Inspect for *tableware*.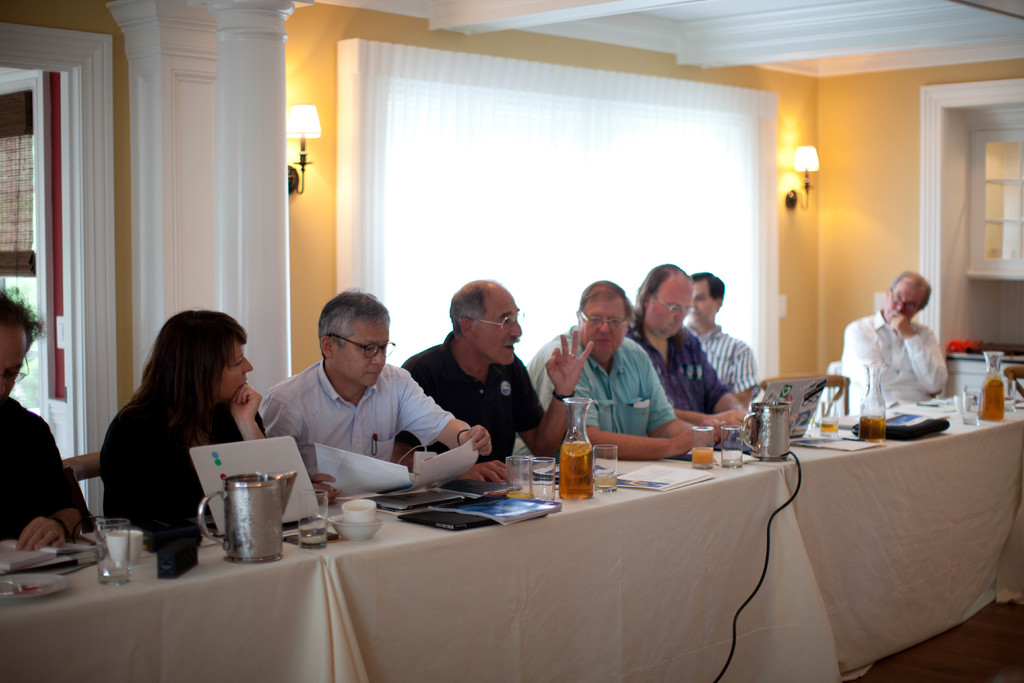
Inspection: region(507, 456, 529, 499).
